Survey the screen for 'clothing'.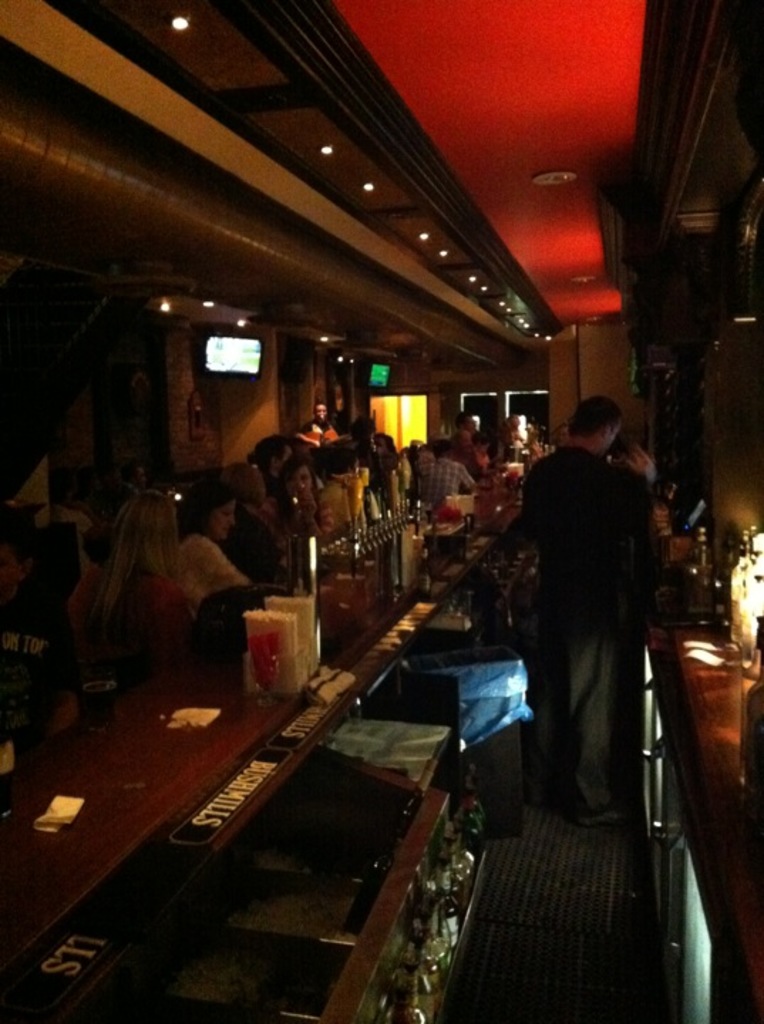
Survey found: 512/393/667/838.
